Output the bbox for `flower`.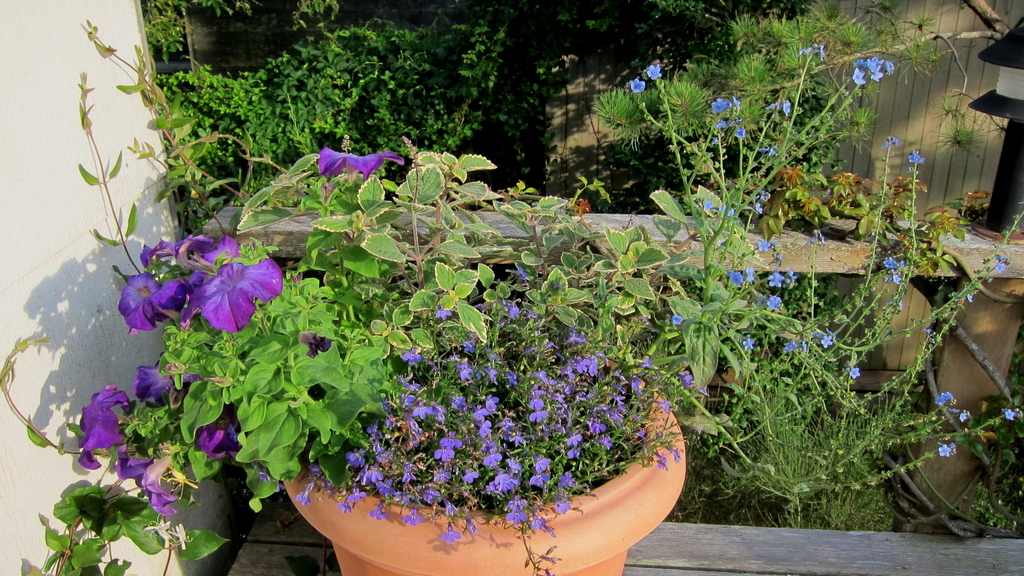
178/244/274/339.
